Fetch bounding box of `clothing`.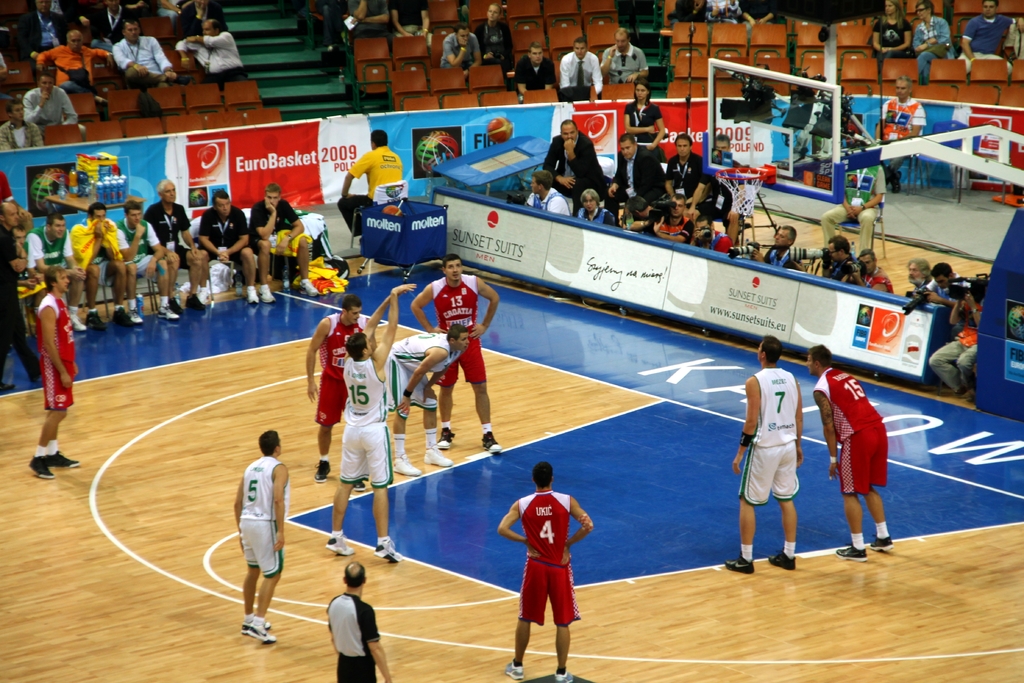
Bbox: (556, 47, 607, 99).
